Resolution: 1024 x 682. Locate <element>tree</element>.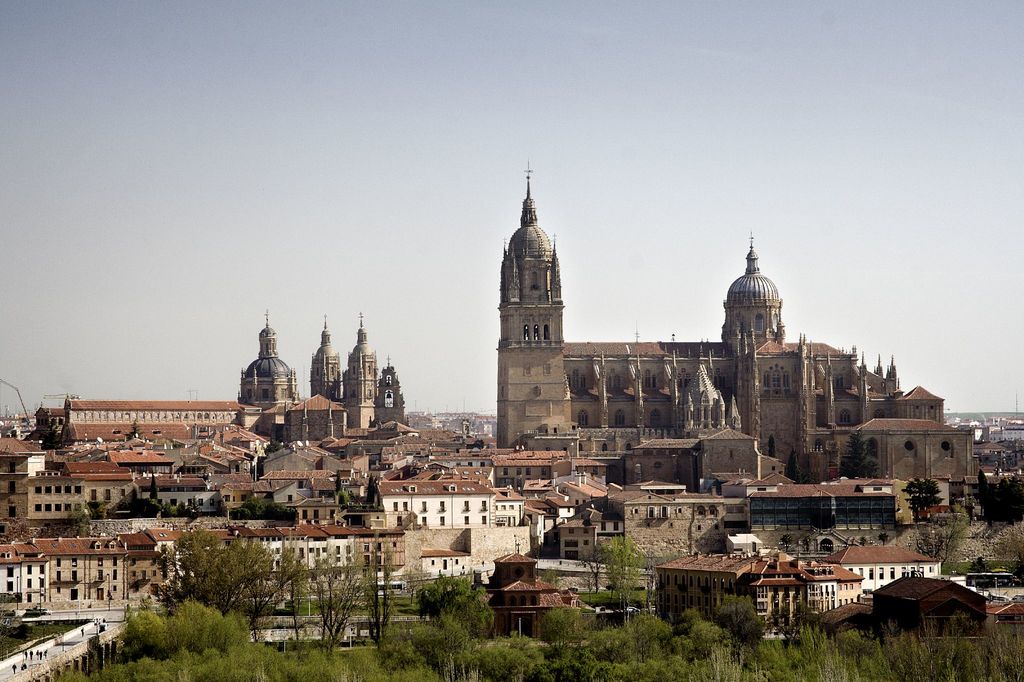
pyautogui.locateOnScreen(113, 597, 255, 653).
